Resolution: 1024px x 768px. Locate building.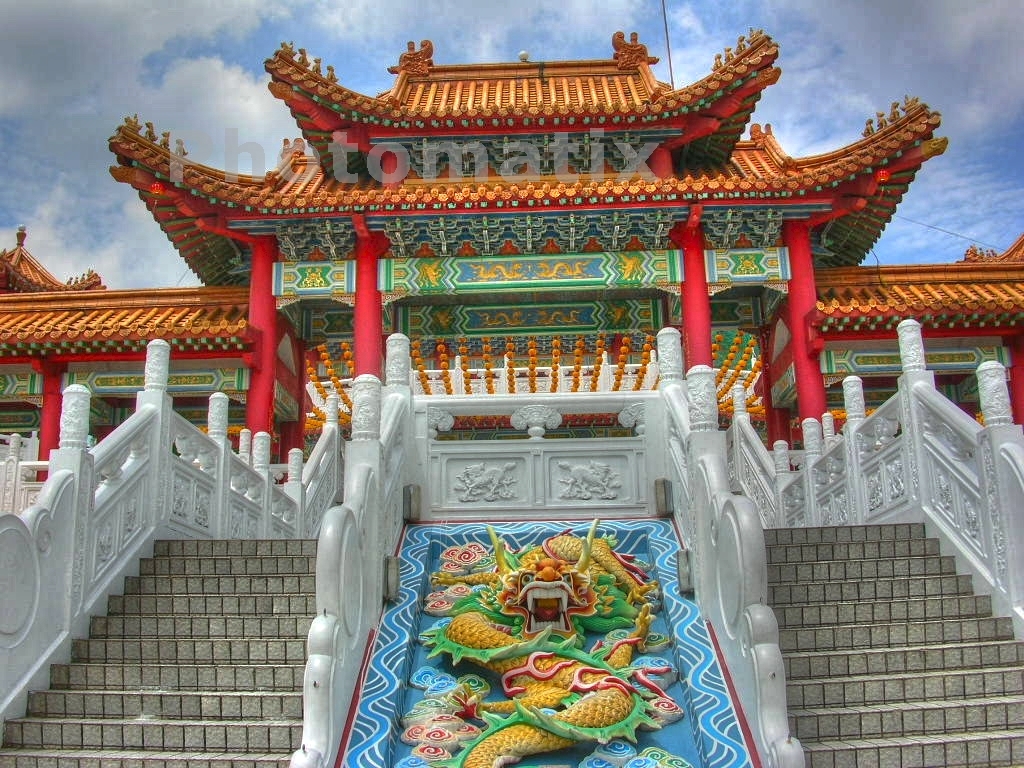
{"left": 0, "top": 29, "right": 1023, "bottom": 767}.
